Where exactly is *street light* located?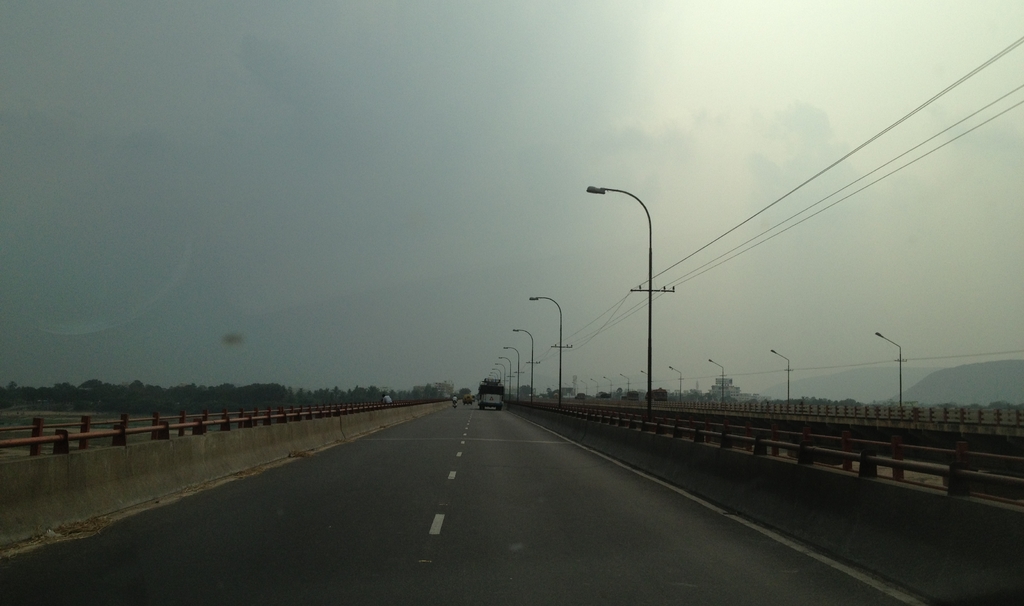
Its bounding box is bbox=(868, 331, 901, 408).
